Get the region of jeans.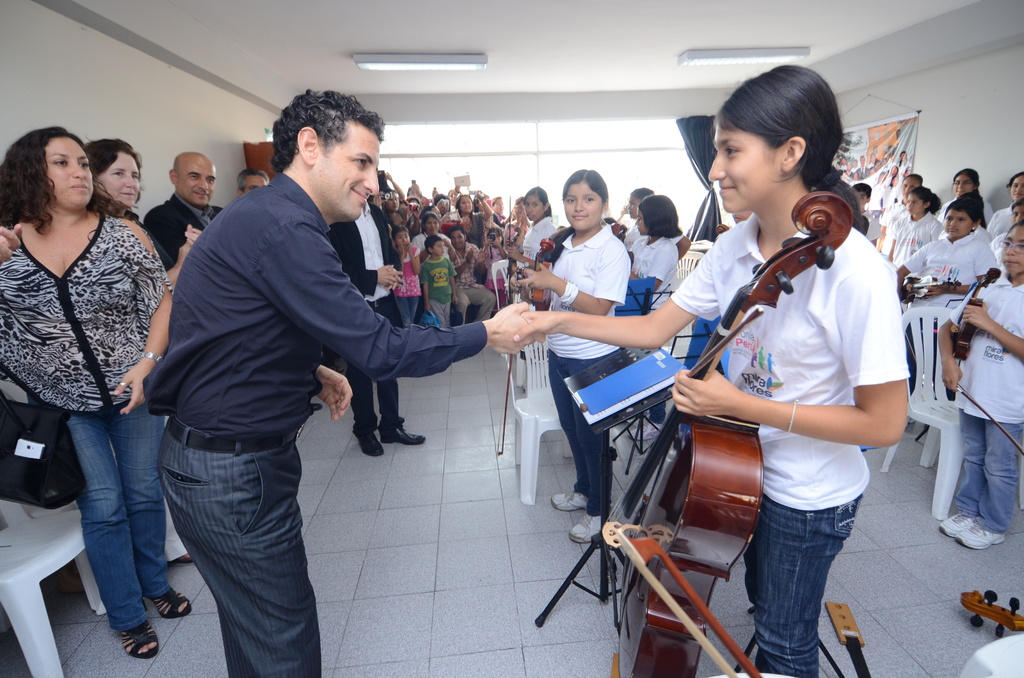
(162,428,339,677).
